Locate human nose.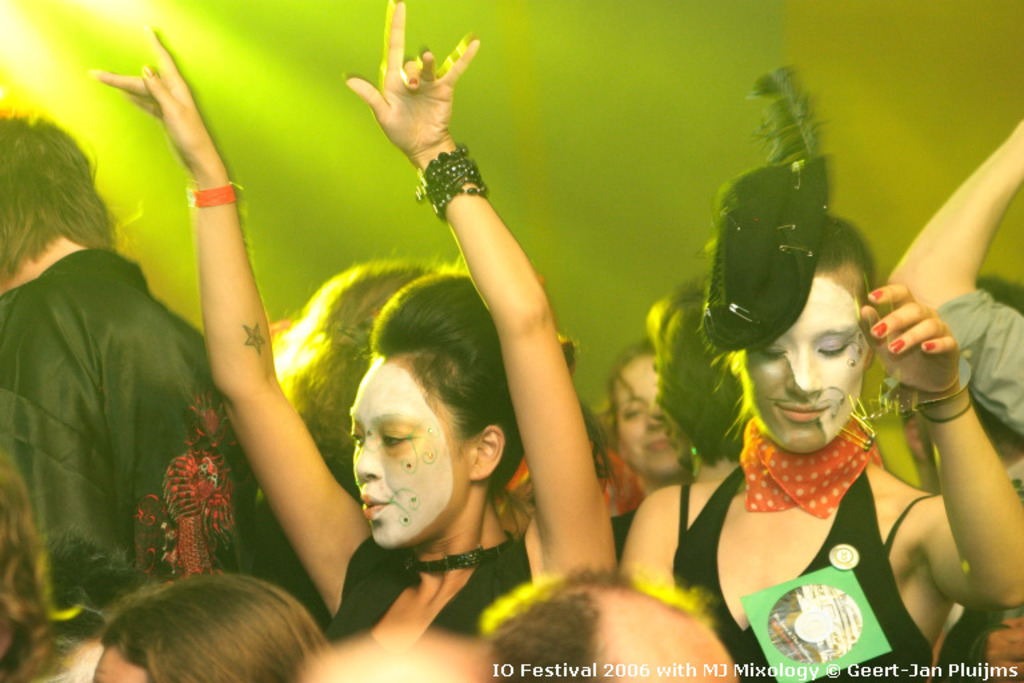
Bounding box: Rect(785, 358, 827, 400).
